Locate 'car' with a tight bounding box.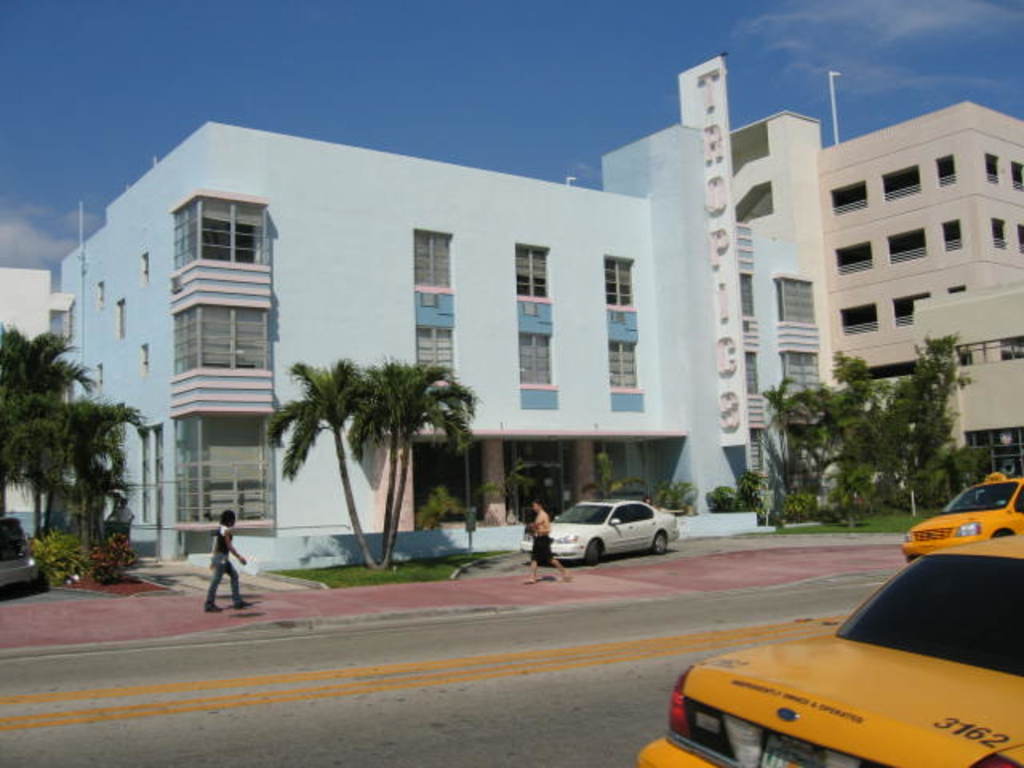
899/472/1022/562.
